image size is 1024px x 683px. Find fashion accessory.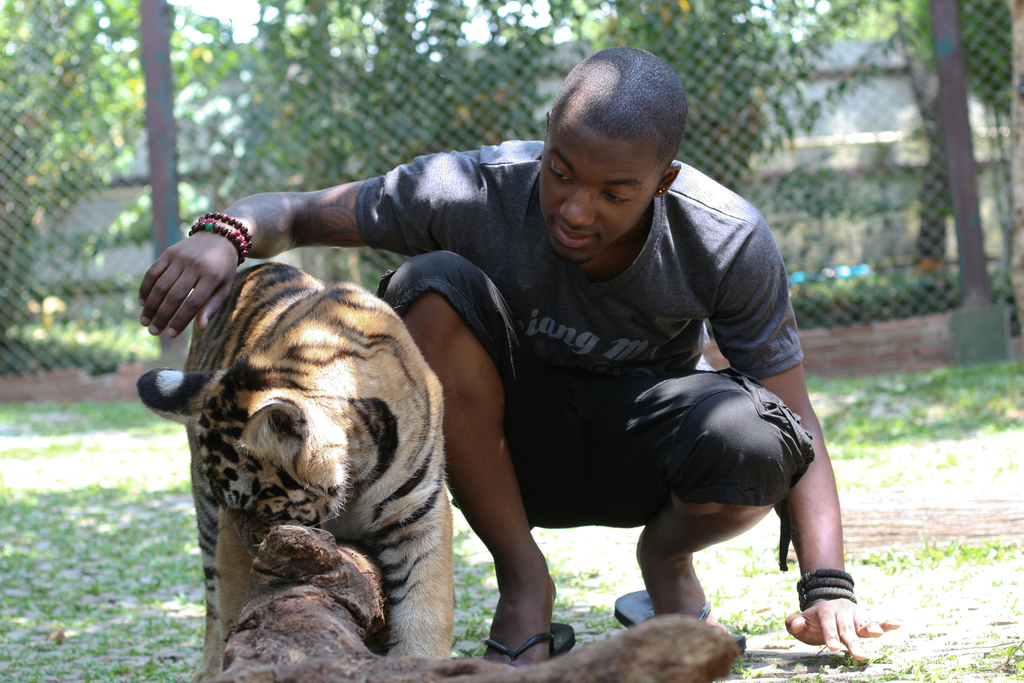
(614,587,747,649).
